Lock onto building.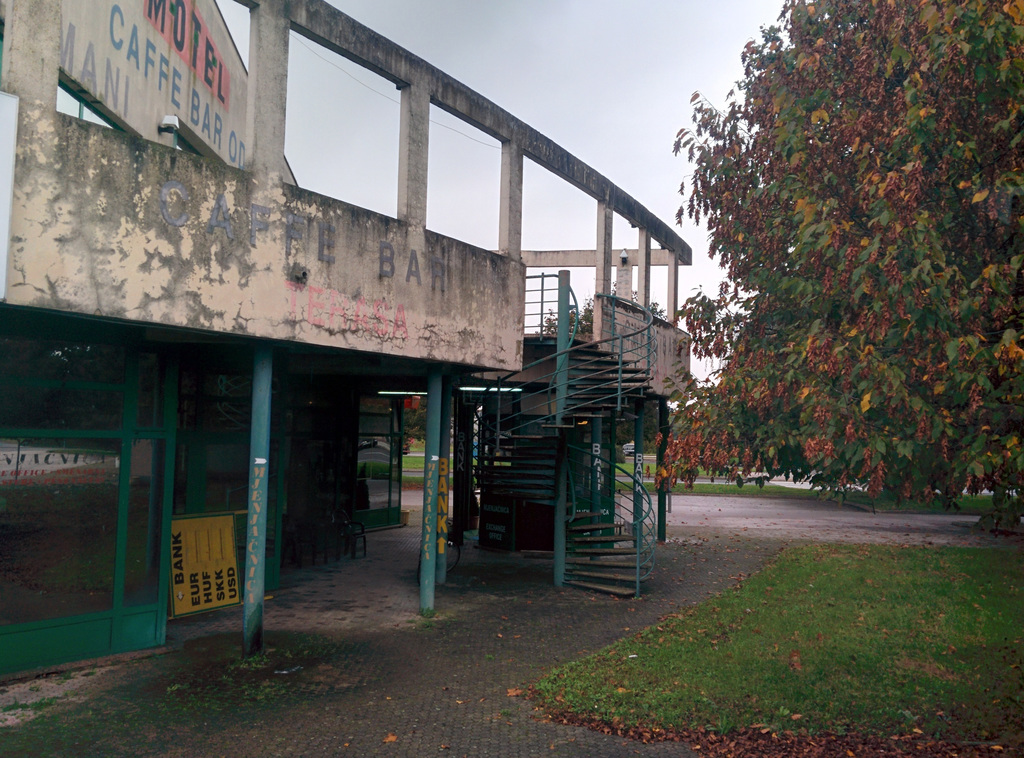
Locked: box(0, 0, 692, 664).
